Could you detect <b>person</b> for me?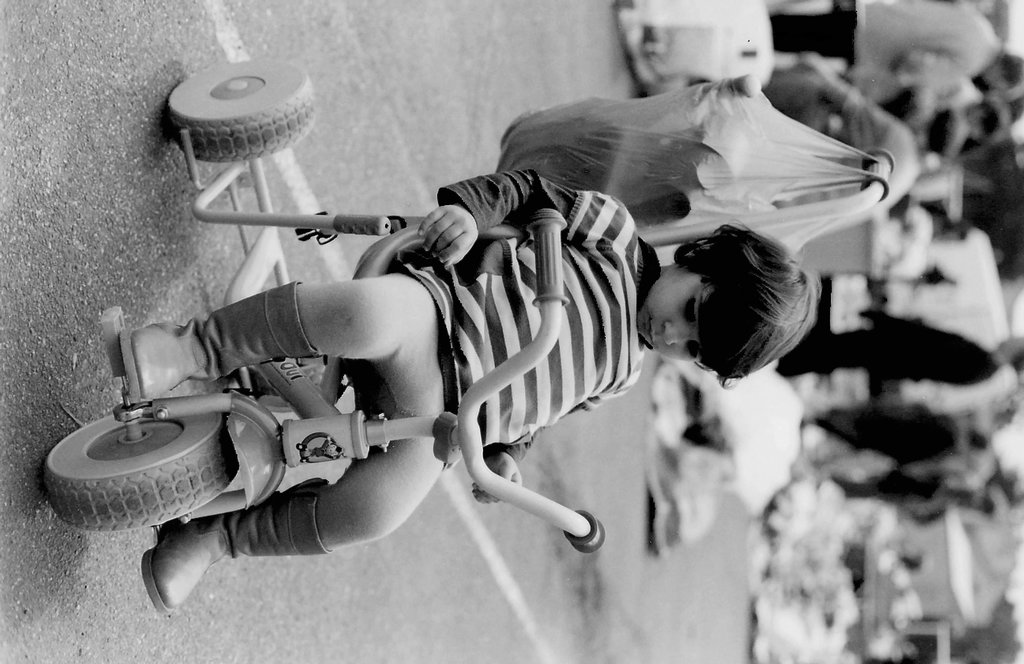
Detection result: [803, 404, 991, 459].
